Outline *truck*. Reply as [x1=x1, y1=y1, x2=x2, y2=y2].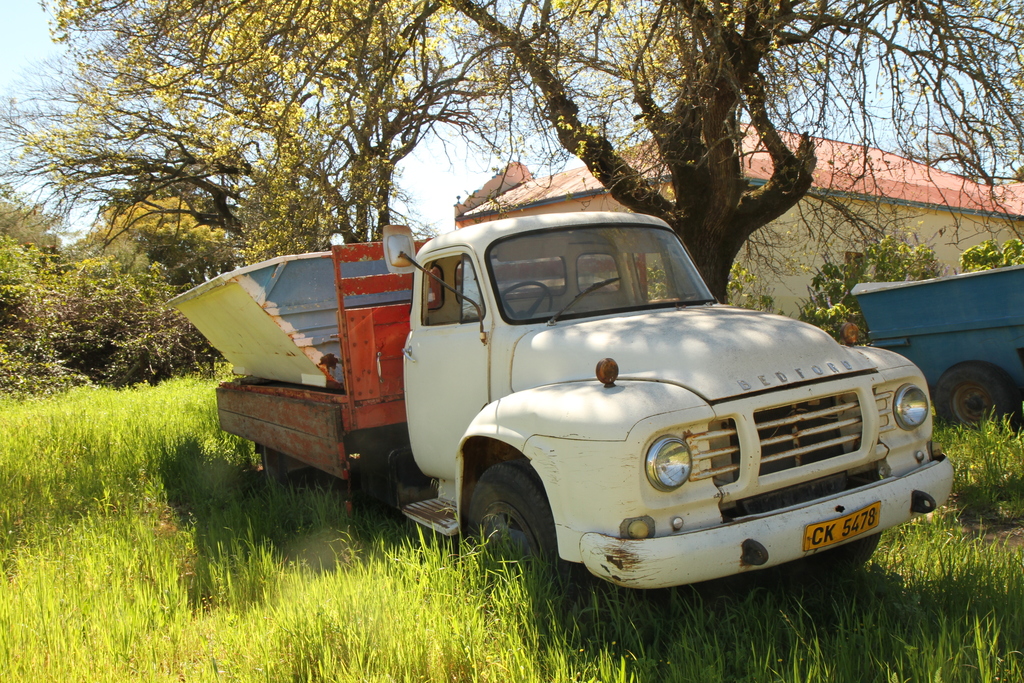
[x1=170, y1=215, x2=960, y2=618].
